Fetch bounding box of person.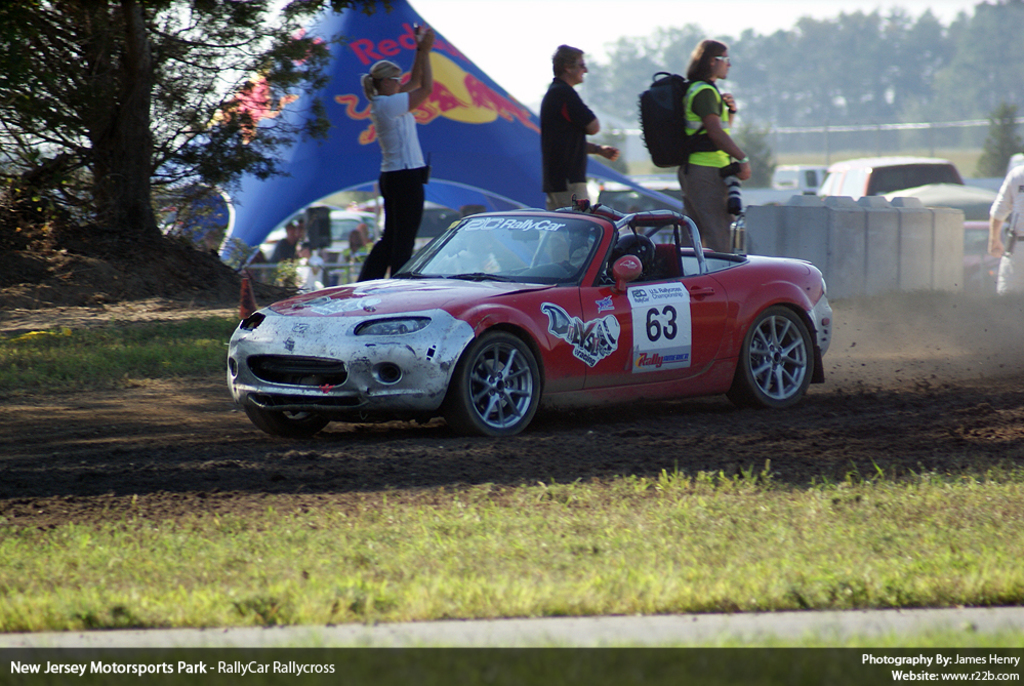
Bbox: <bbox>270, 218, 301, 280</bbox>.
